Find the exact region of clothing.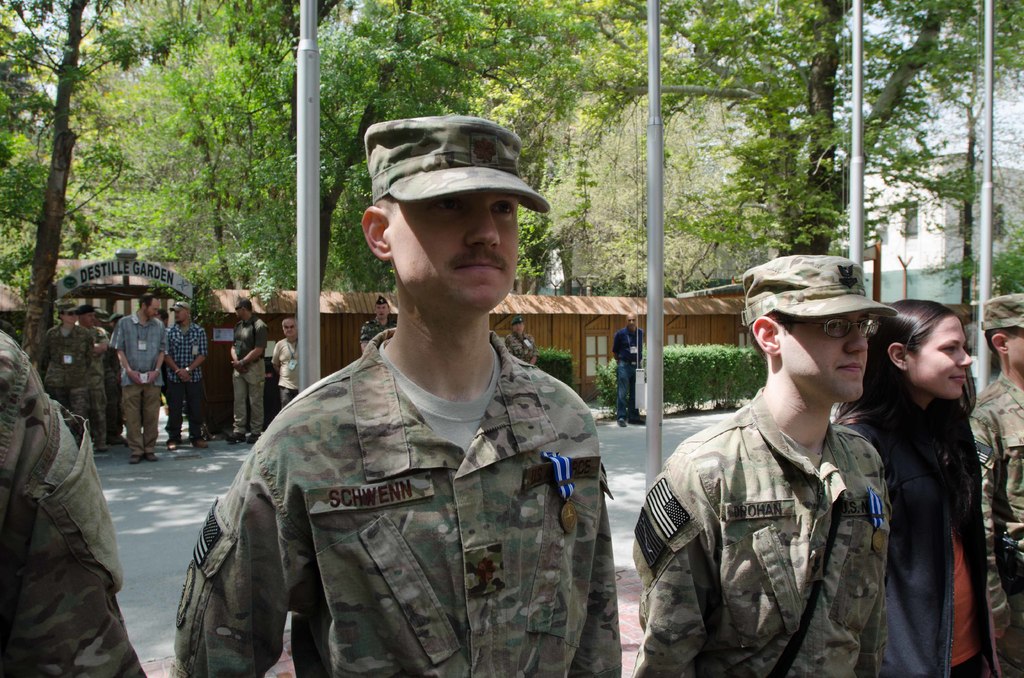
Exact region: 630,385,893,677.
